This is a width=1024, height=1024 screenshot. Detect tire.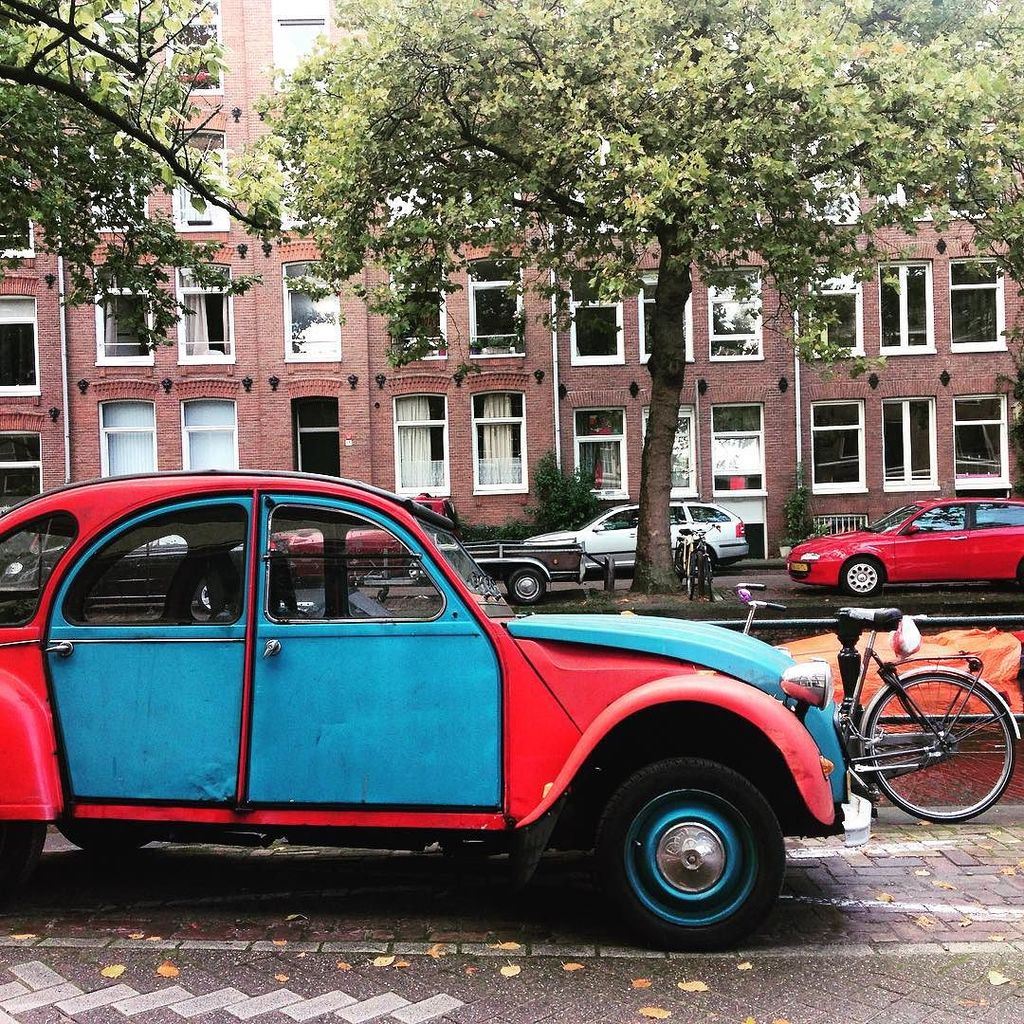
(706,557,713,601).
